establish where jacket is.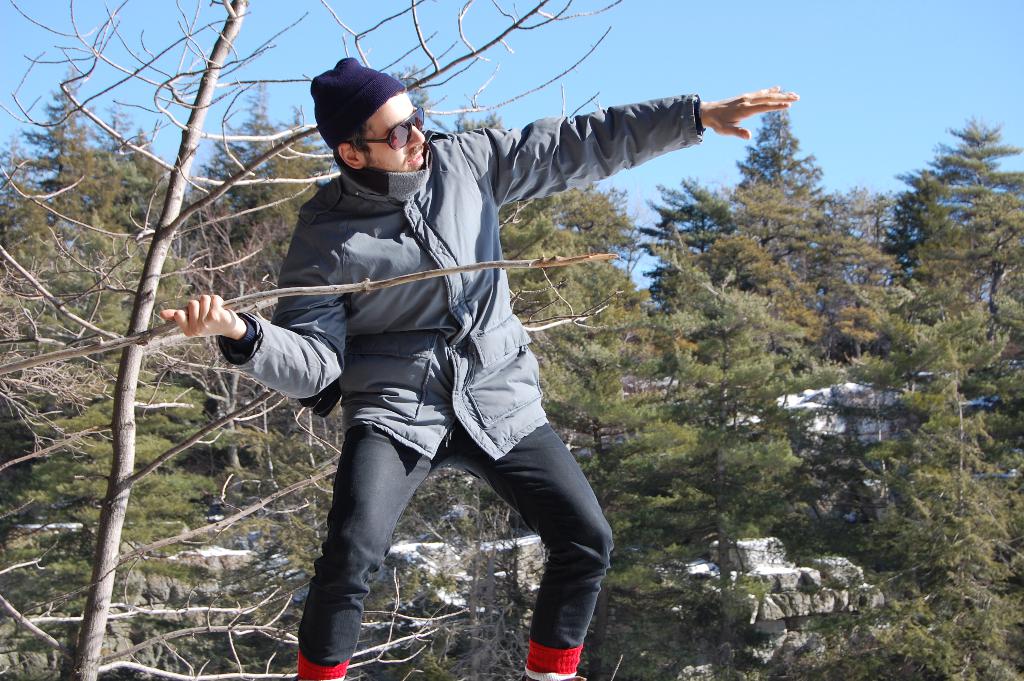
Established at [left=216, top=95, right=704, bottom=459].
